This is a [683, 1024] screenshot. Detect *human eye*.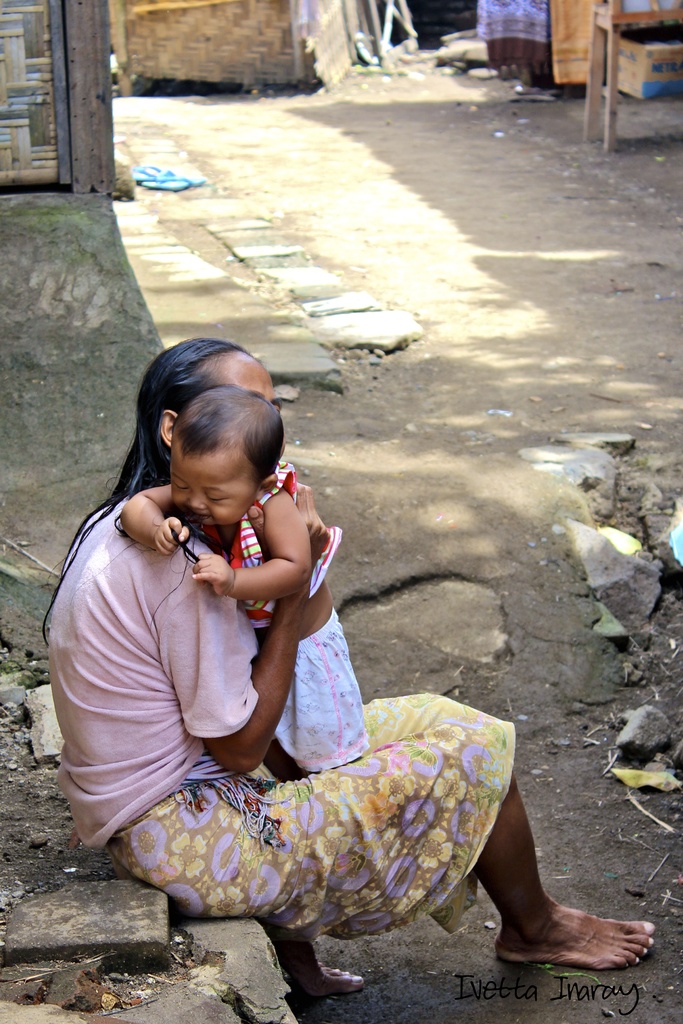
[left=169, top=476, right=190, bottom=492].
